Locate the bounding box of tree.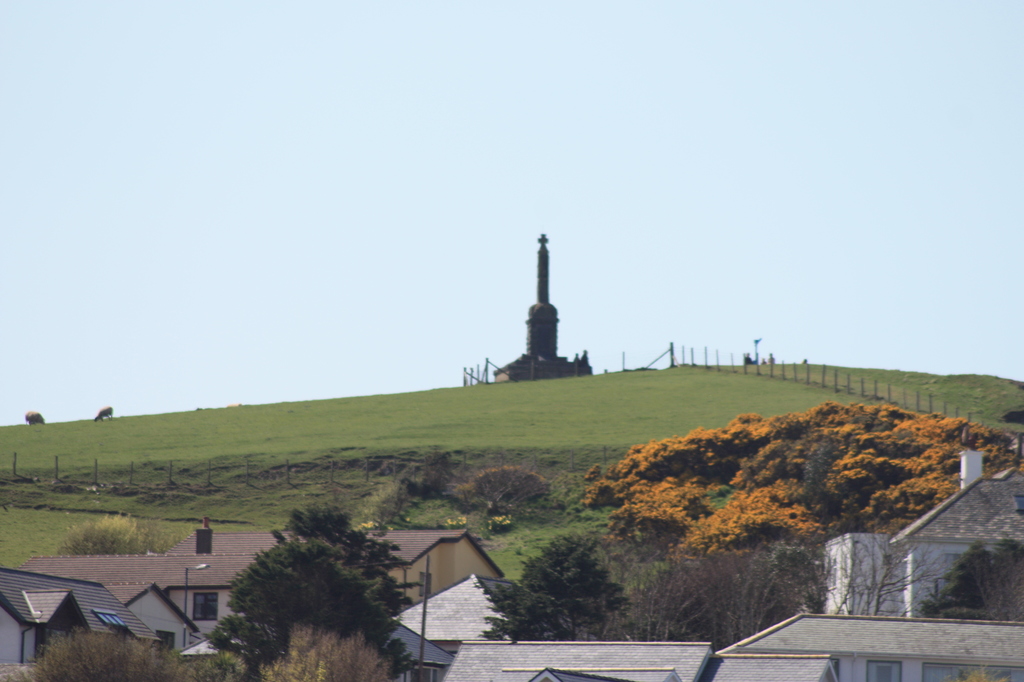
Bounding box: [0,627,252,681].
